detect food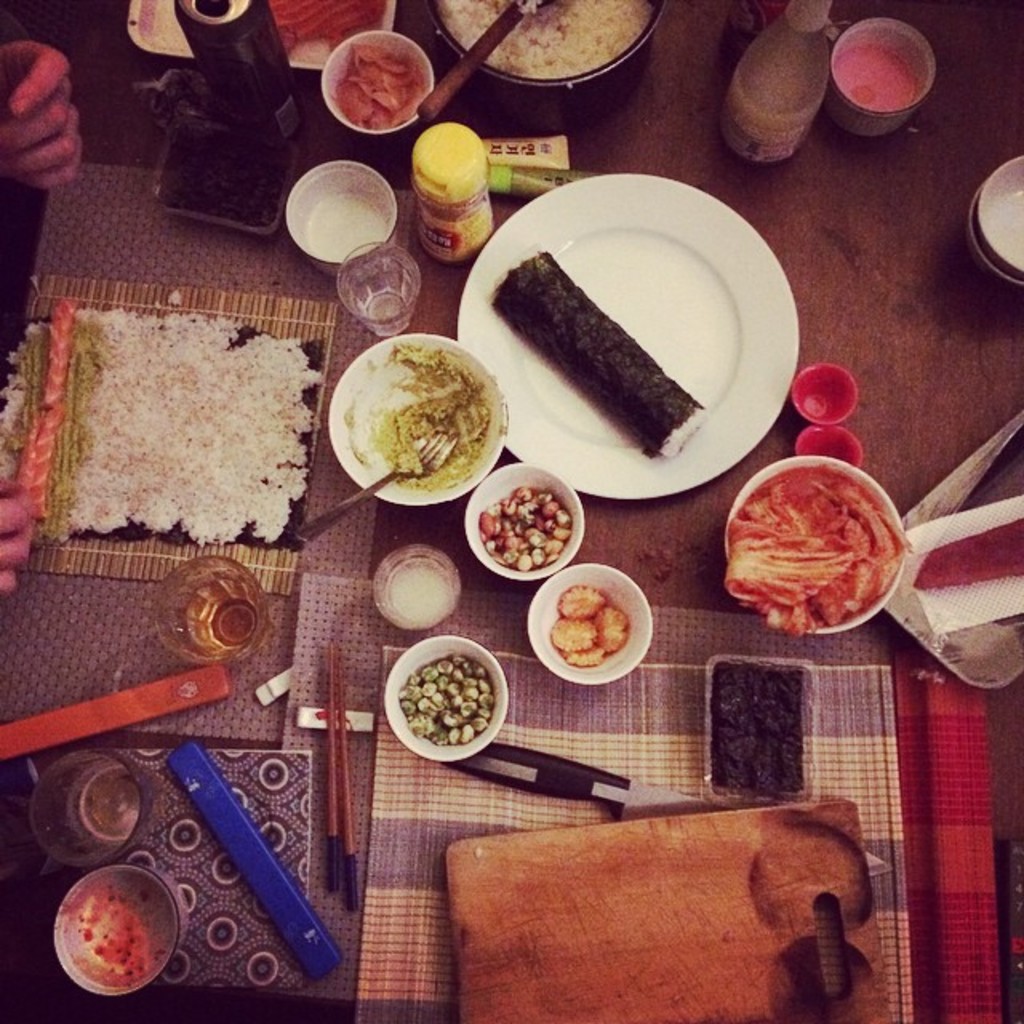
bbox(333, 334, 488, 490)
